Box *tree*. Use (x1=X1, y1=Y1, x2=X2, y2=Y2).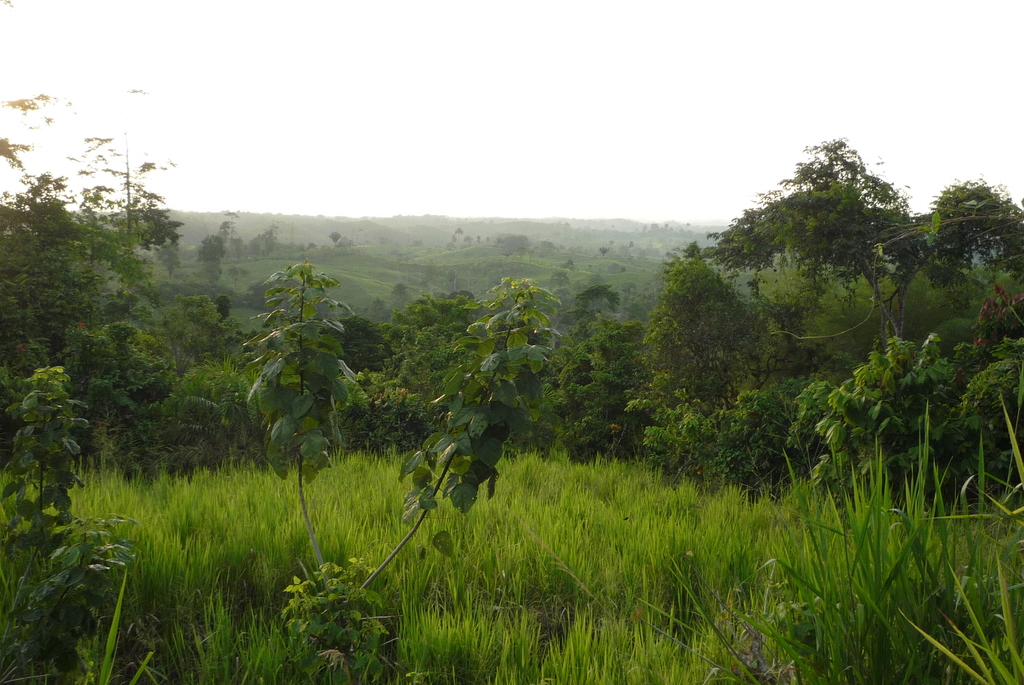
(x1=947, y1=160, x2=1014, y2=266).
